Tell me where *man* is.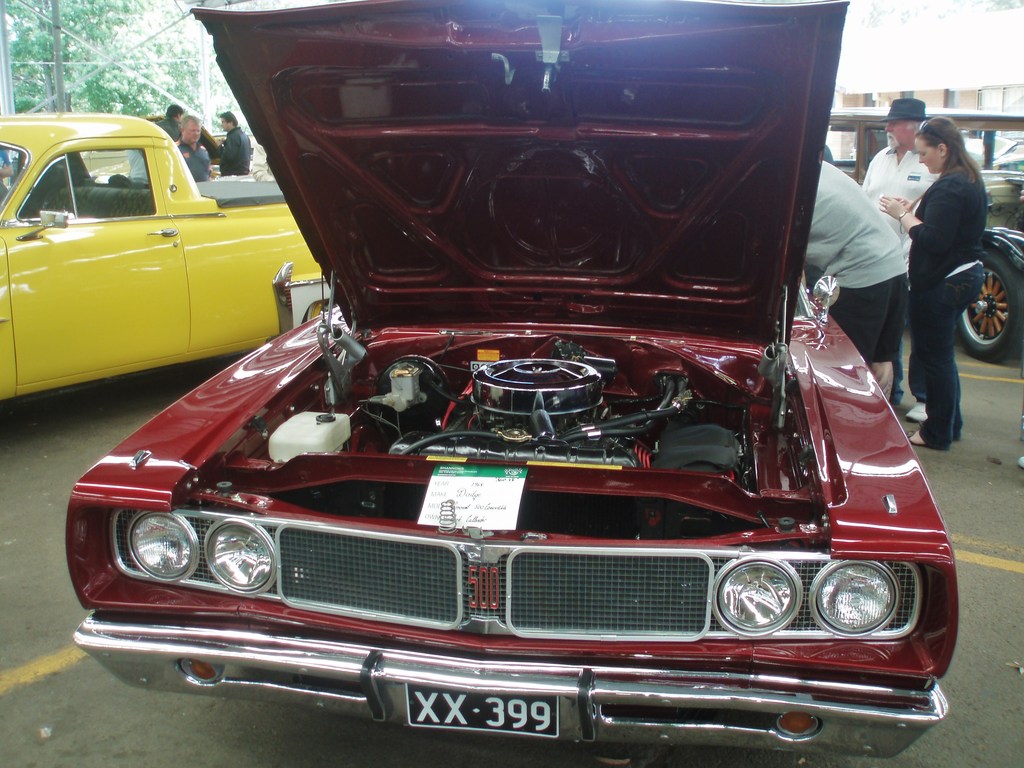
*man* is at bbox(149, 100, 186, 143).
